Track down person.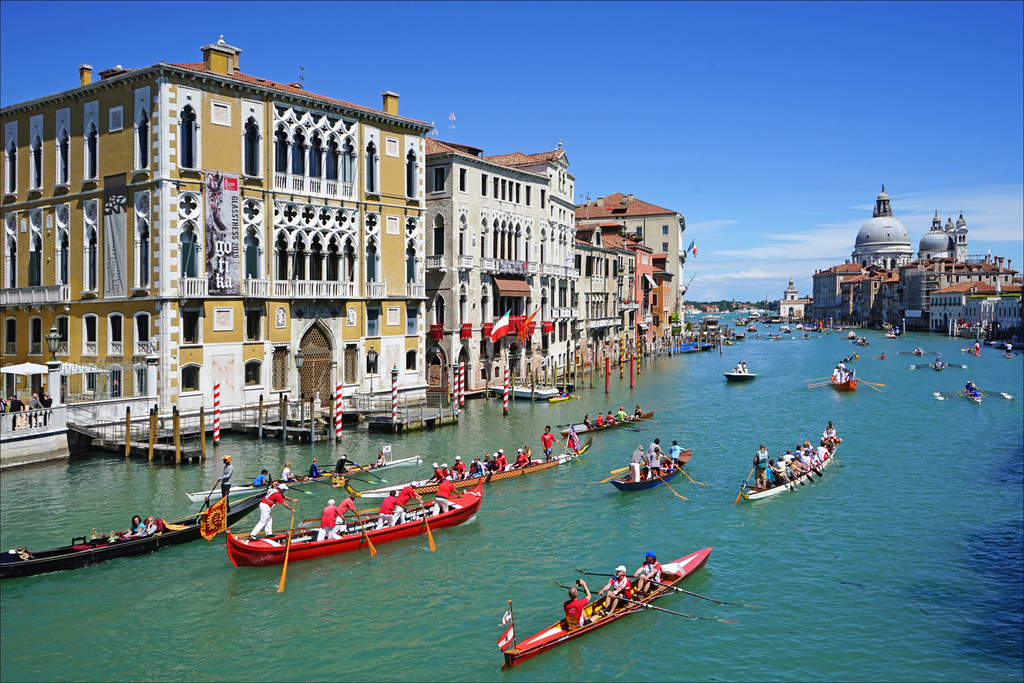
Tracked to [634, 550, 663, 597].
